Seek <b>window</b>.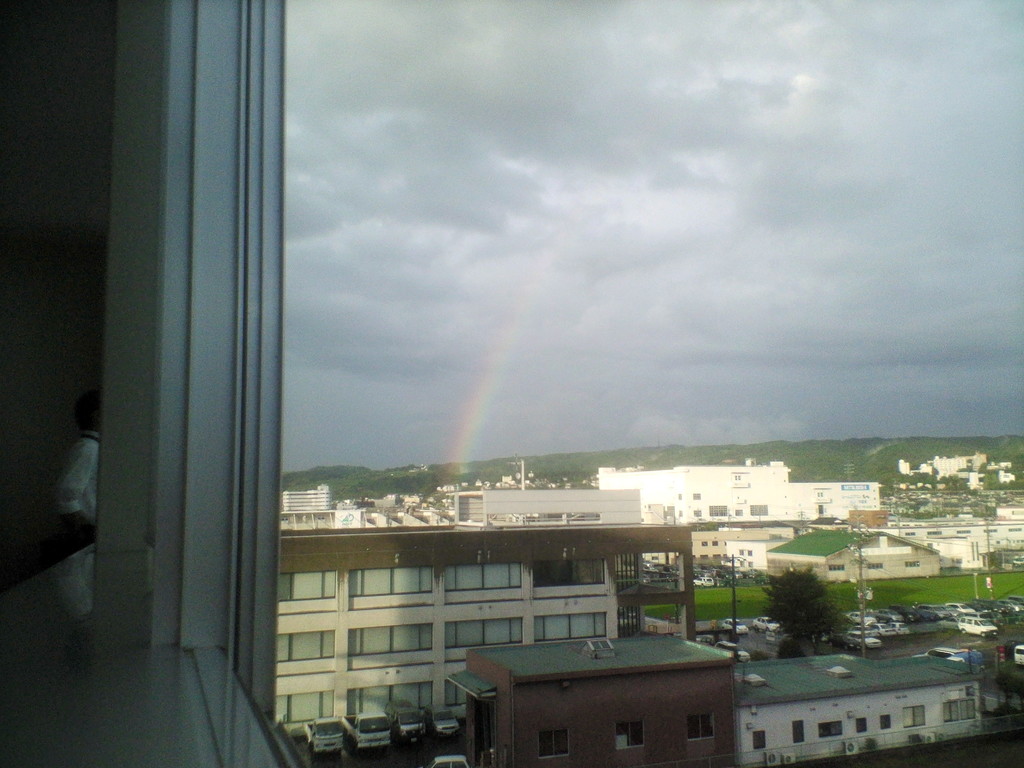
281 0 1023 767.
